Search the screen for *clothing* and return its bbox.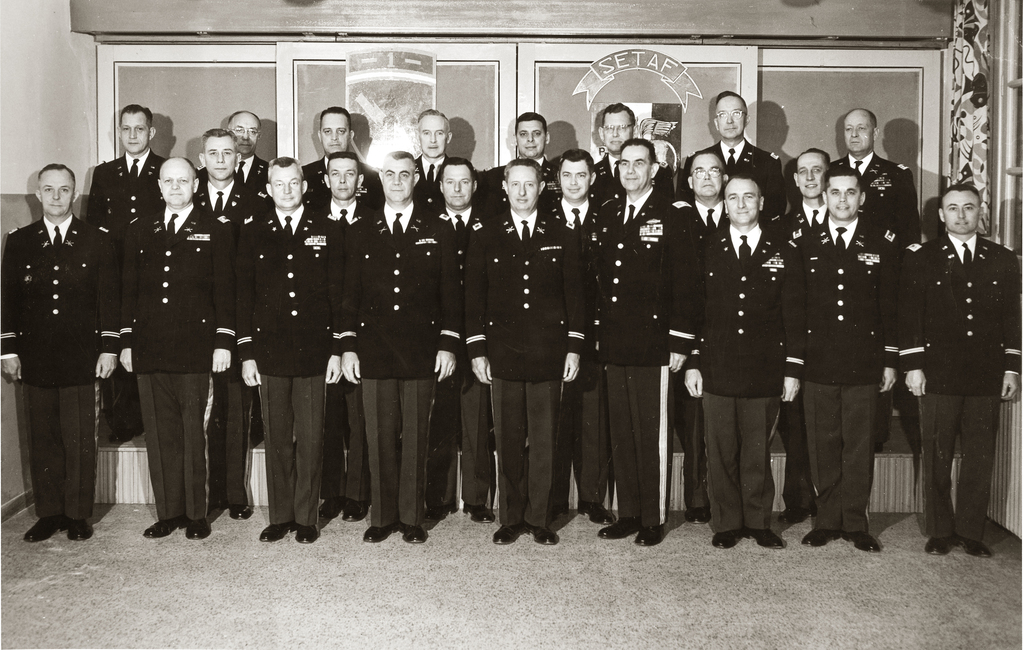
Found: l=10, t=161, r=117, b=530.
